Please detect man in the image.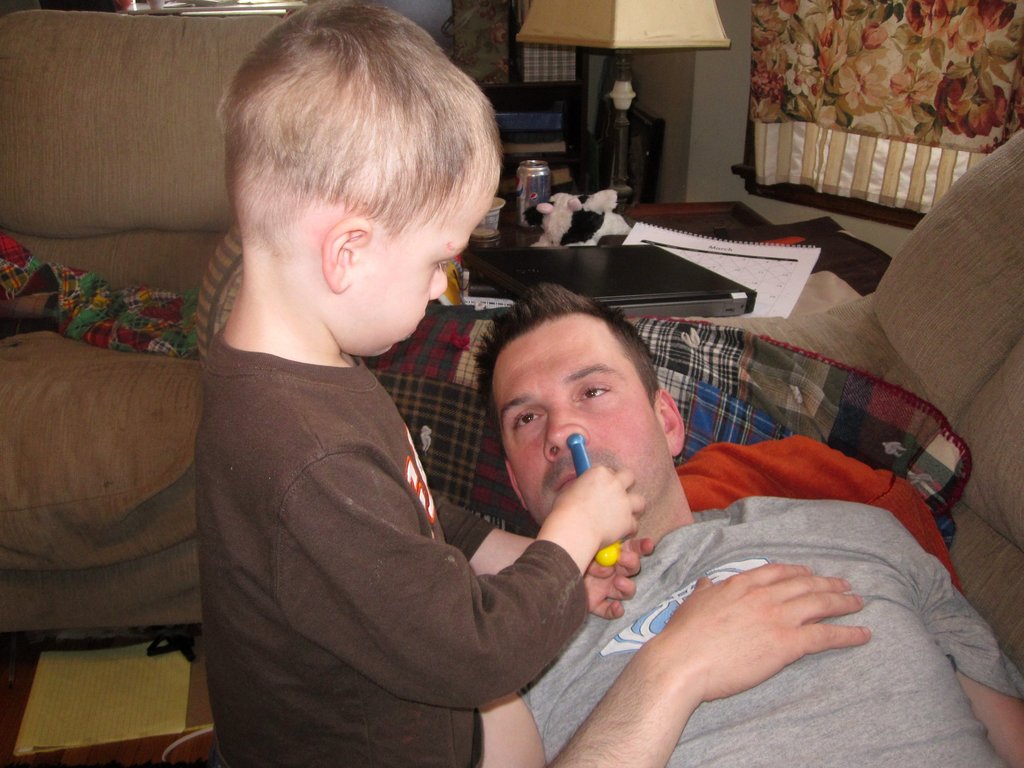
(426,284,983,744).
